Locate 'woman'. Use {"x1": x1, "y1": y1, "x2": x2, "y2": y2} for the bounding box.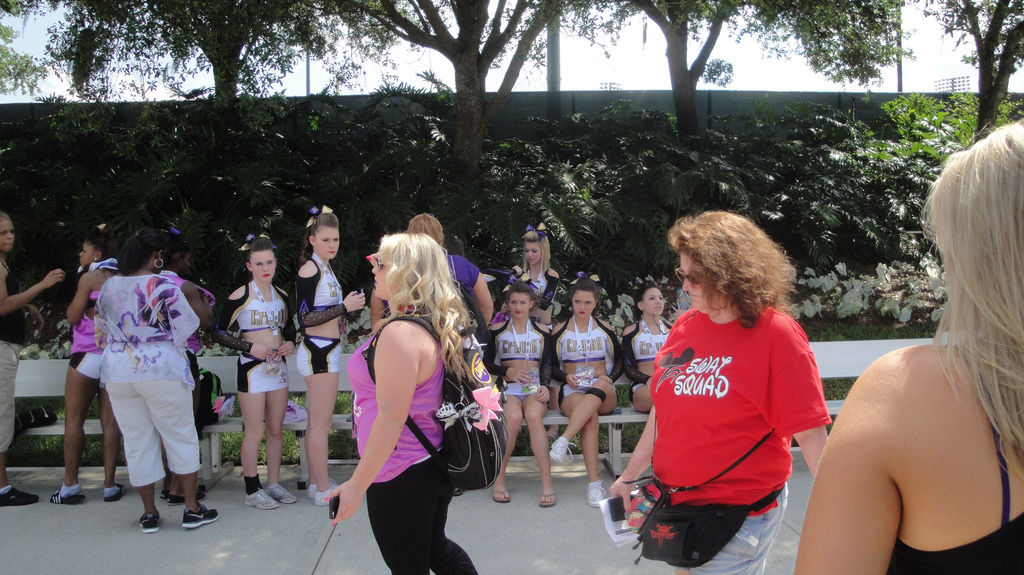
{"x1": 546, "y1": 265, "x2": 627, "y2": 503}.
